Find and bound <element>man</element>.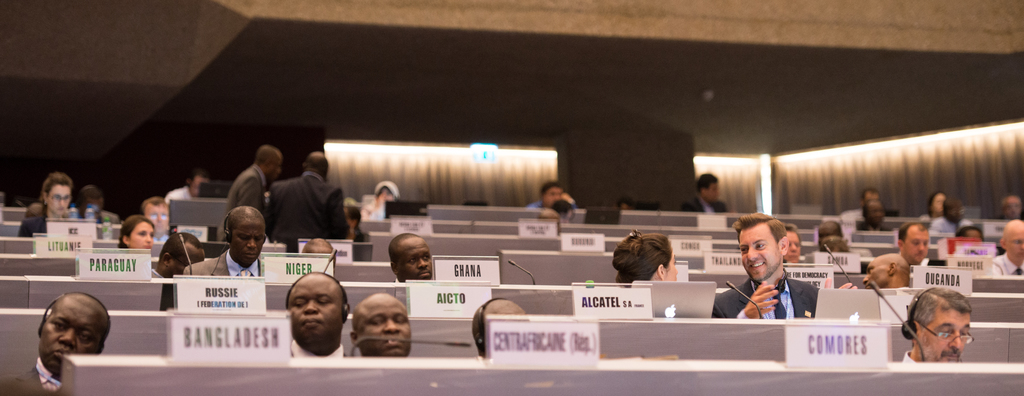
Bound: 266:145:348:241.
